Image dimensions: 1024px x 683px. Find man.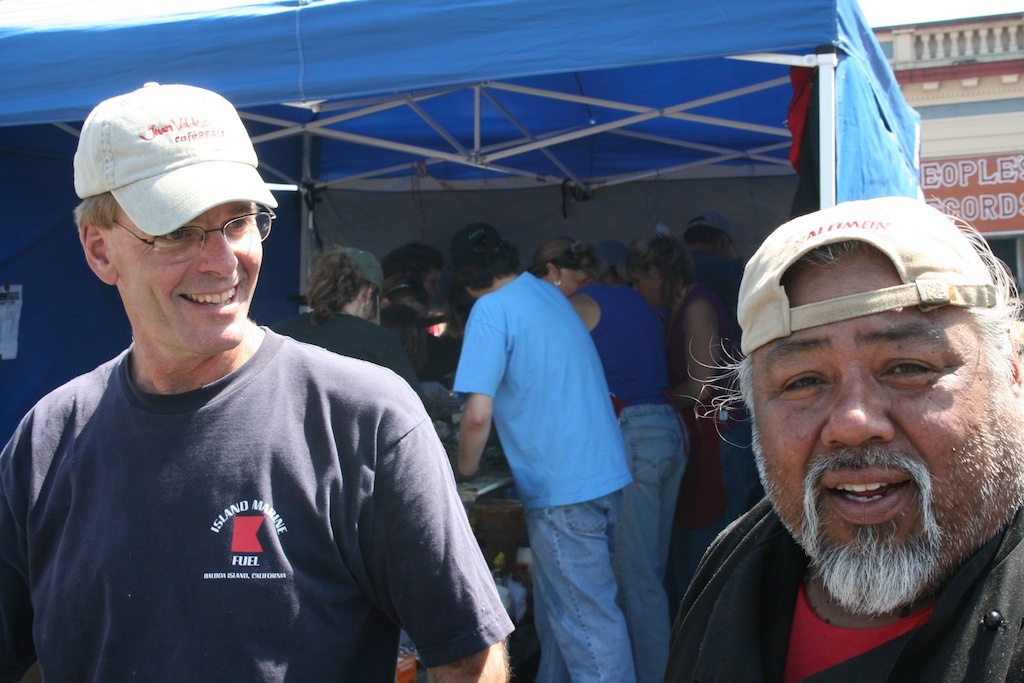
BBox(0, 78, 514, 682).
